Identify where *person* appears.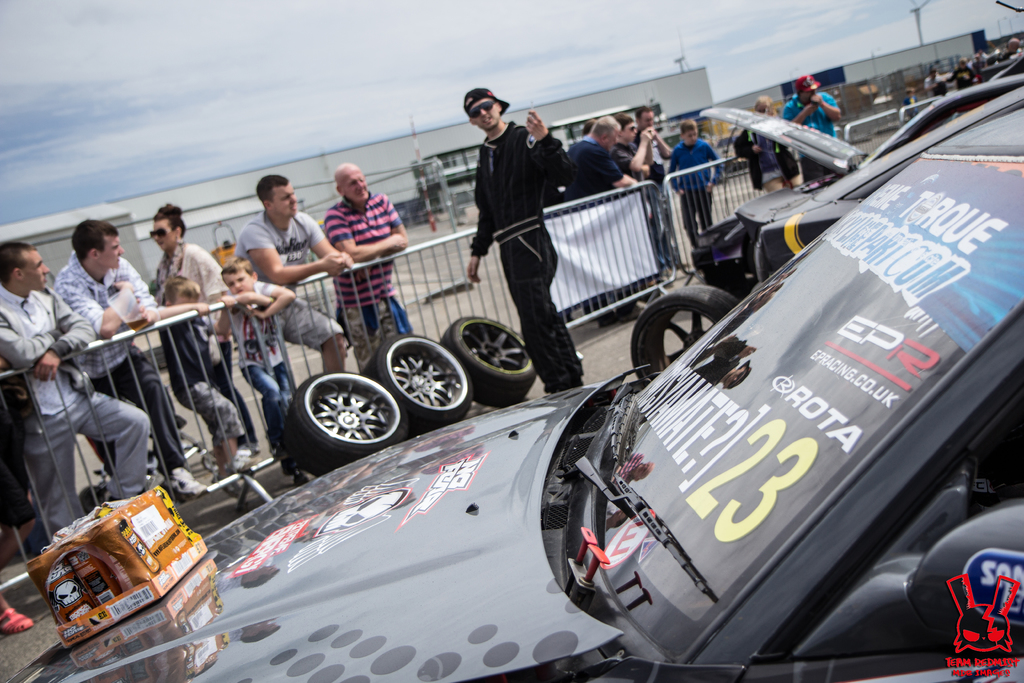
Appears at x1=138 y1=198 x2=255 y2=466.
